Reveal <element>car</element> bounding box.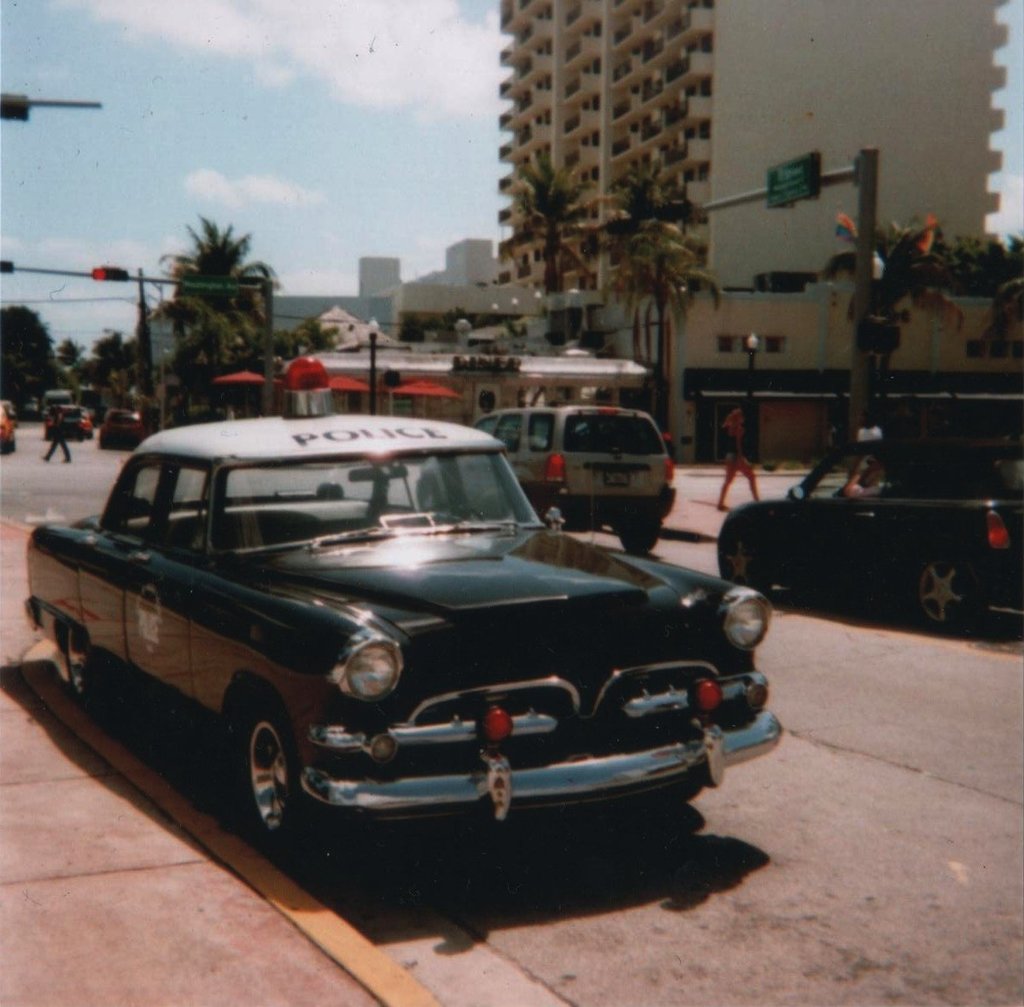
Revealed: (43,401,90,441).
